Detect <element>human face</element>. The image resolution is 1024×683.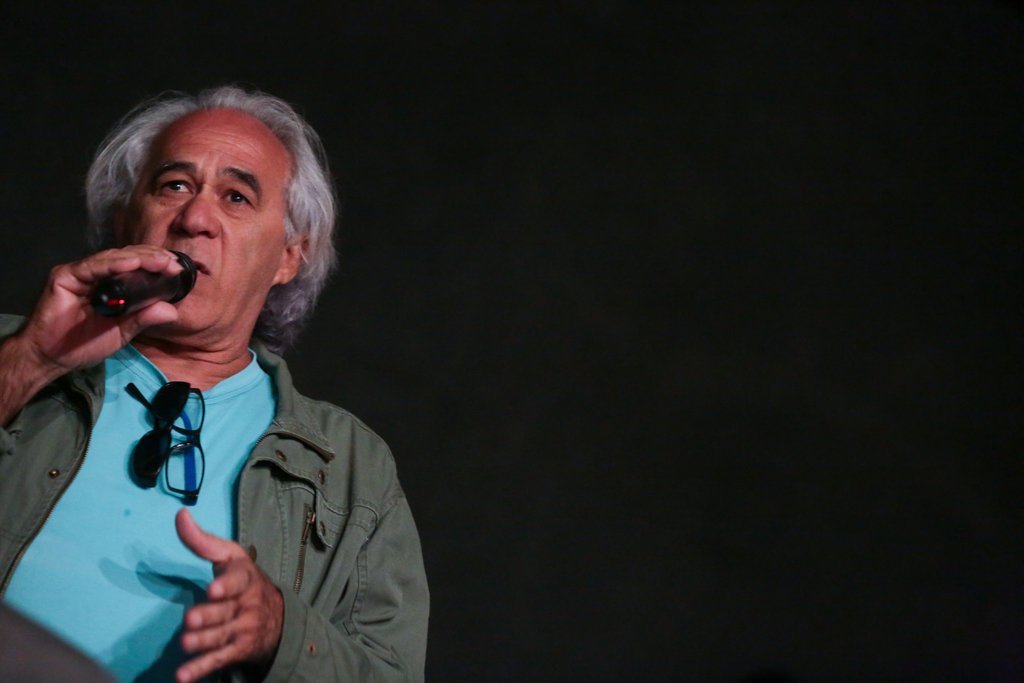
box=[122, 105, 274, 353].
